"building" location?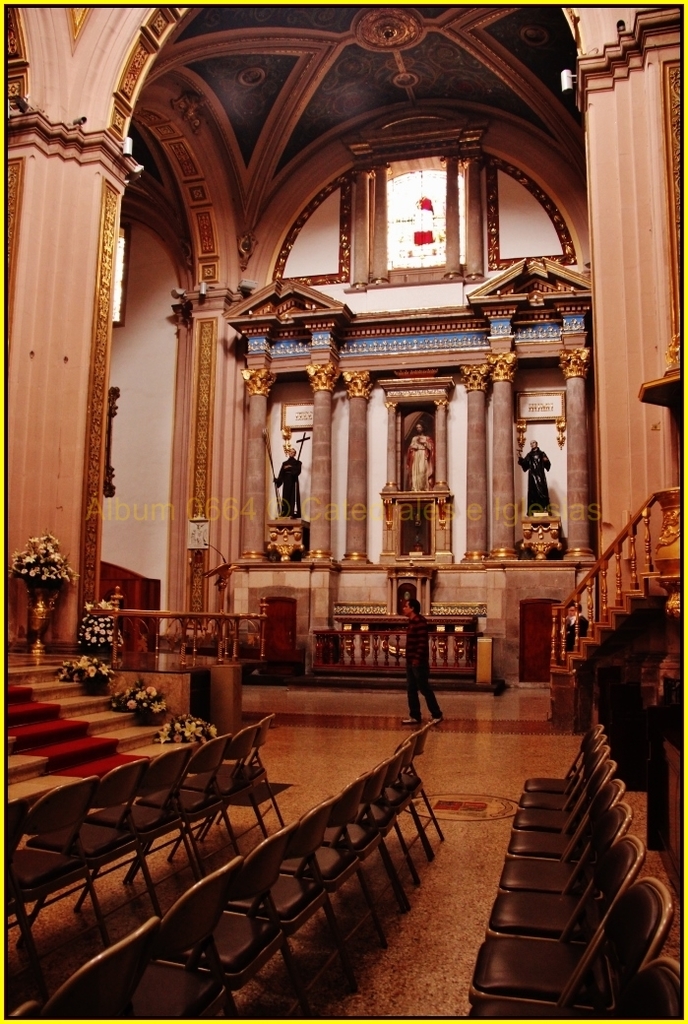
x1=0 y1=0 x2=687 y2=1023
